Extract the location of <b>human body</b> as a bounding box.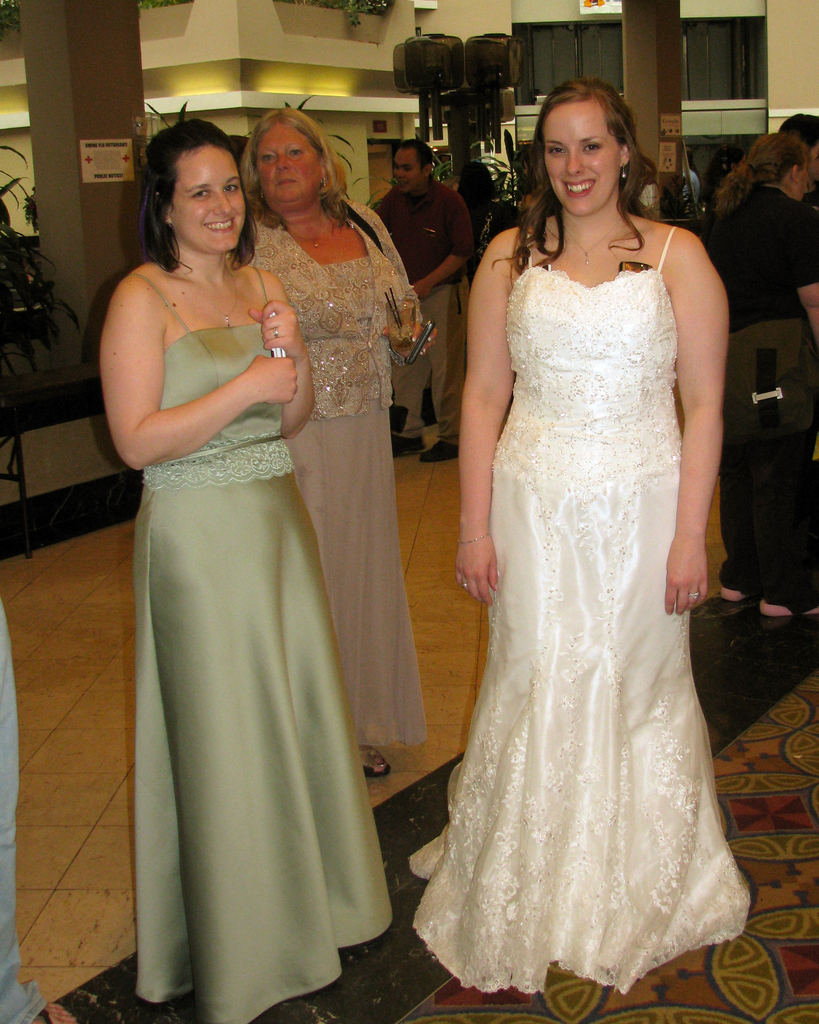
BBox(457, 207, 731, 996).
